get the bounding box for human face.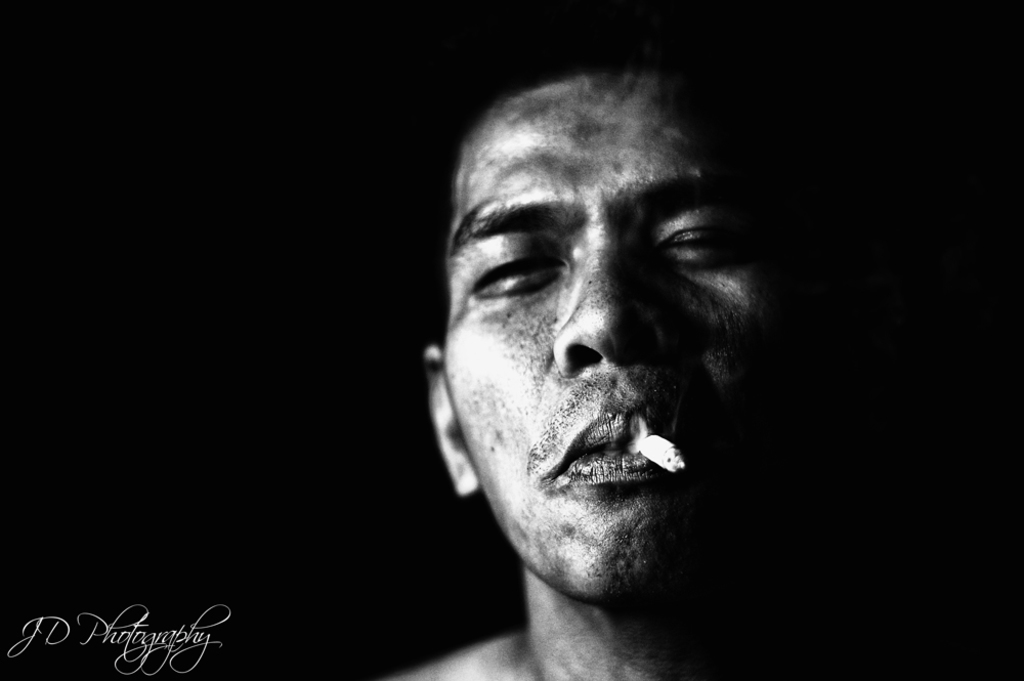
{"left": 439, "top": 61, "right": 777, "bottom": 606}.
